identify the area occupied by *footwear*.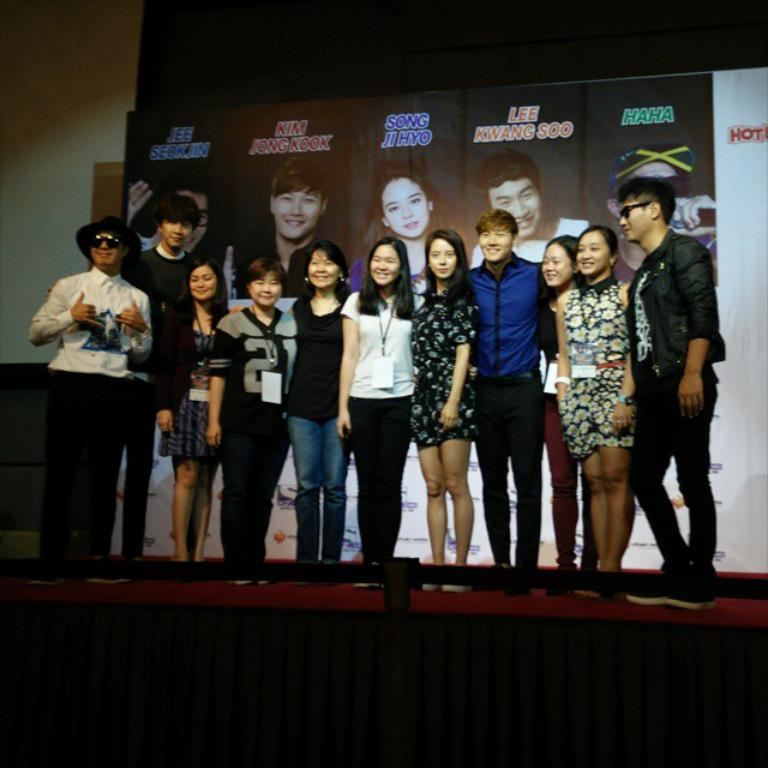
Area: x1=110 y1=556 x2=132 y2=588.
